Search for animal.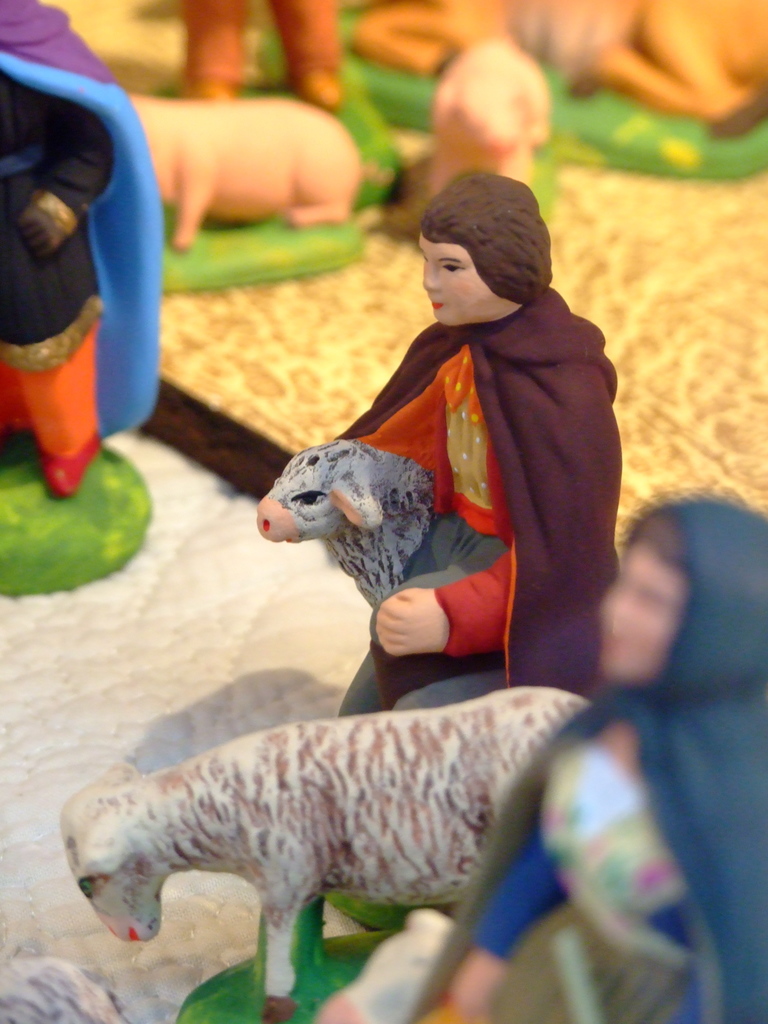
Found at Rect(429, 34, 555, 202).
